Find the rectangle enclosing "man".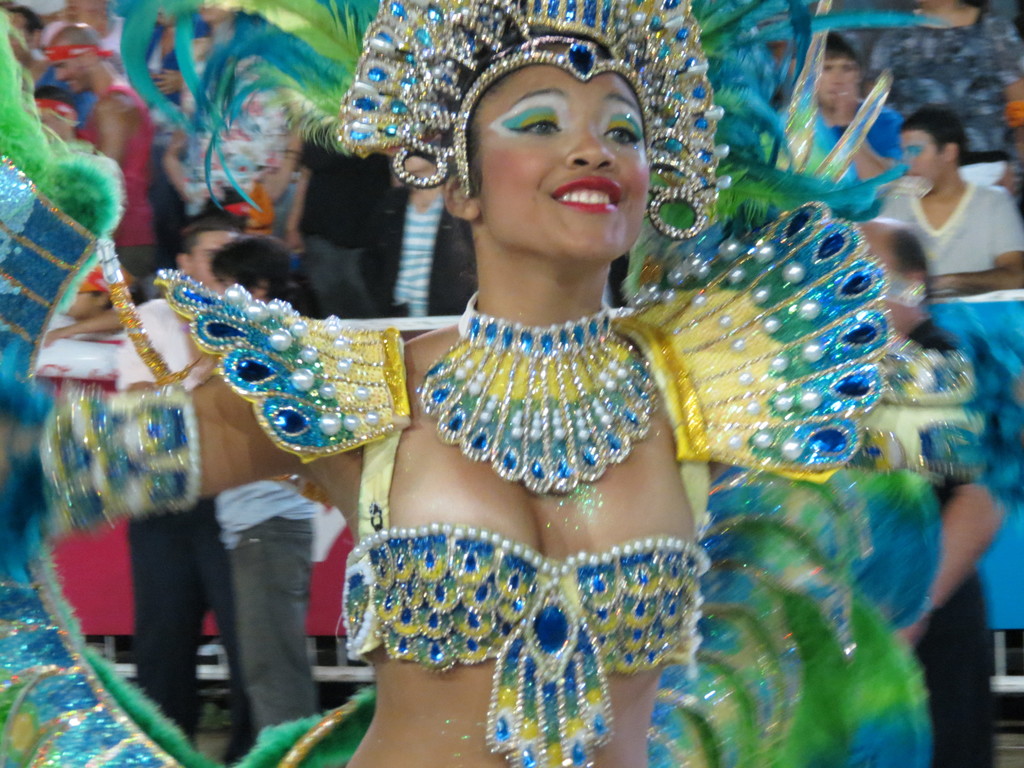
bbox=[360, 134, 478, 319].
